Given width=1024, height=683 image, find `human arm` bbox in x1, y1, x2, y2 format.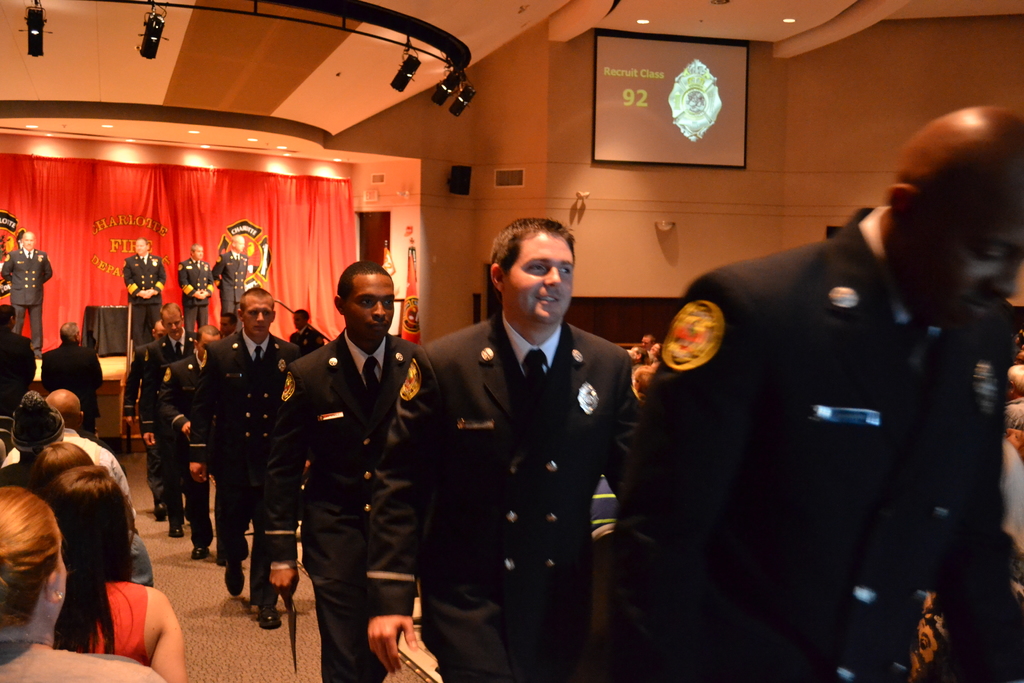
145, 262, 168, 304.
